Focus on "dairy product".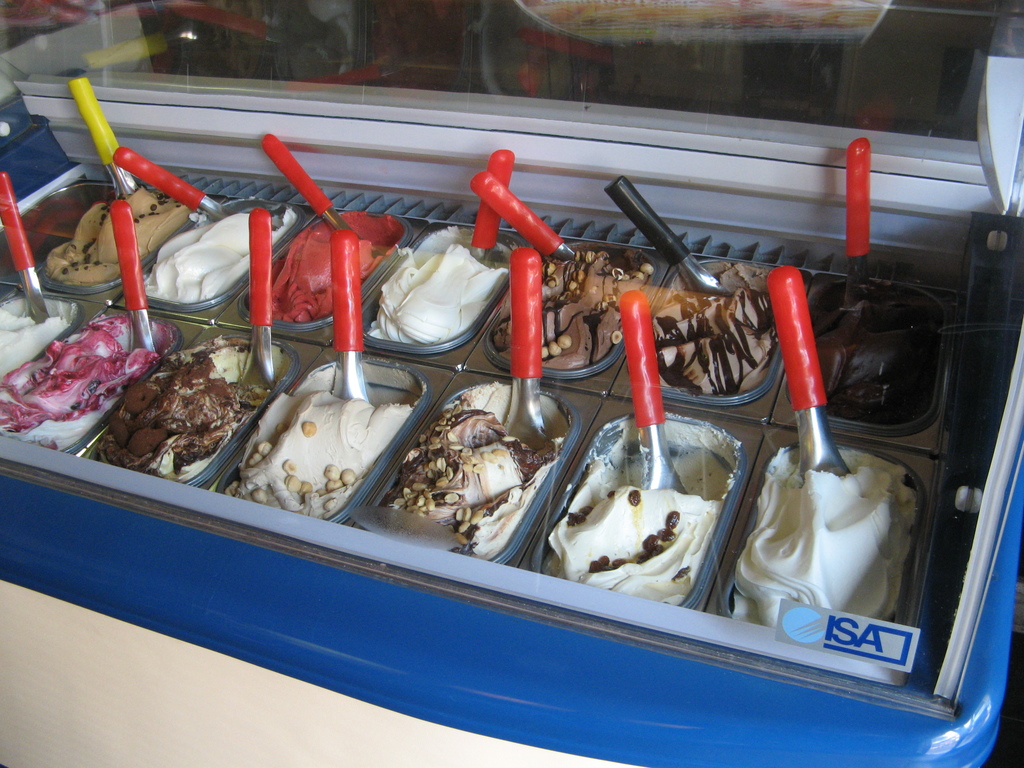
Focused at box(0, 306, 59, 390).
